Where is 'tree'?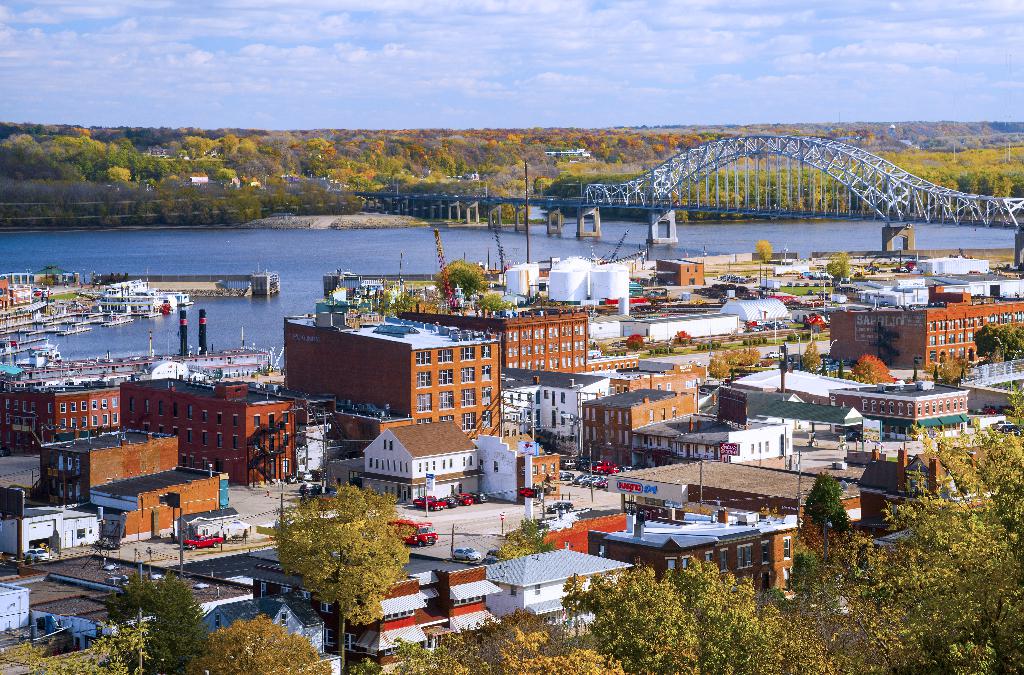
Rect(675, 327, 694, 350).
